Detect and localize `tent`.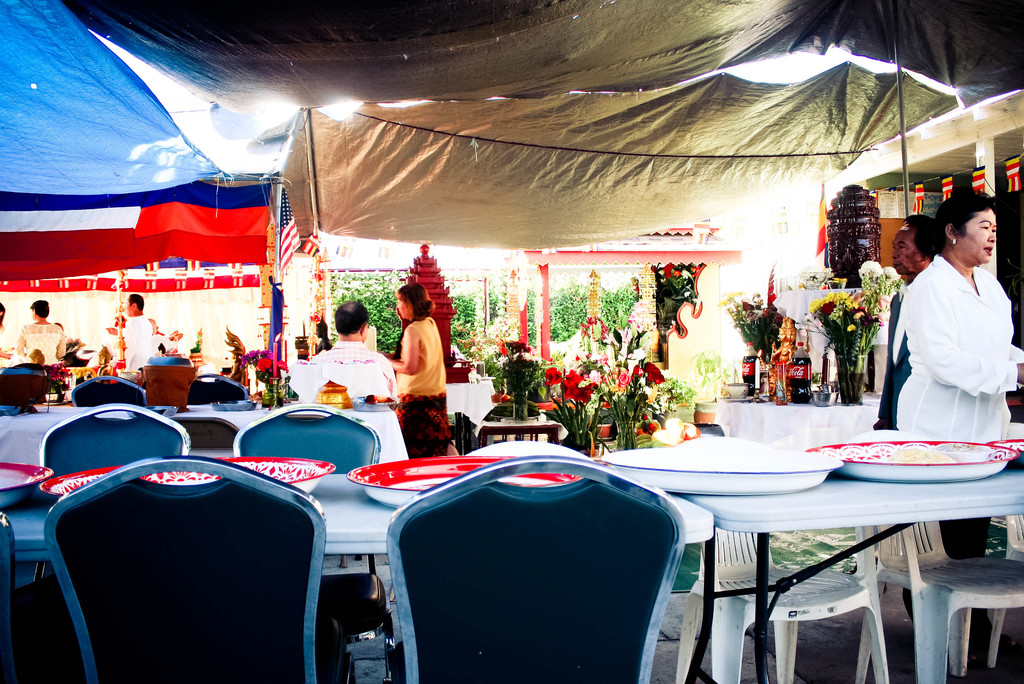
Localized at bbox(52, 0, 1023, 129).
